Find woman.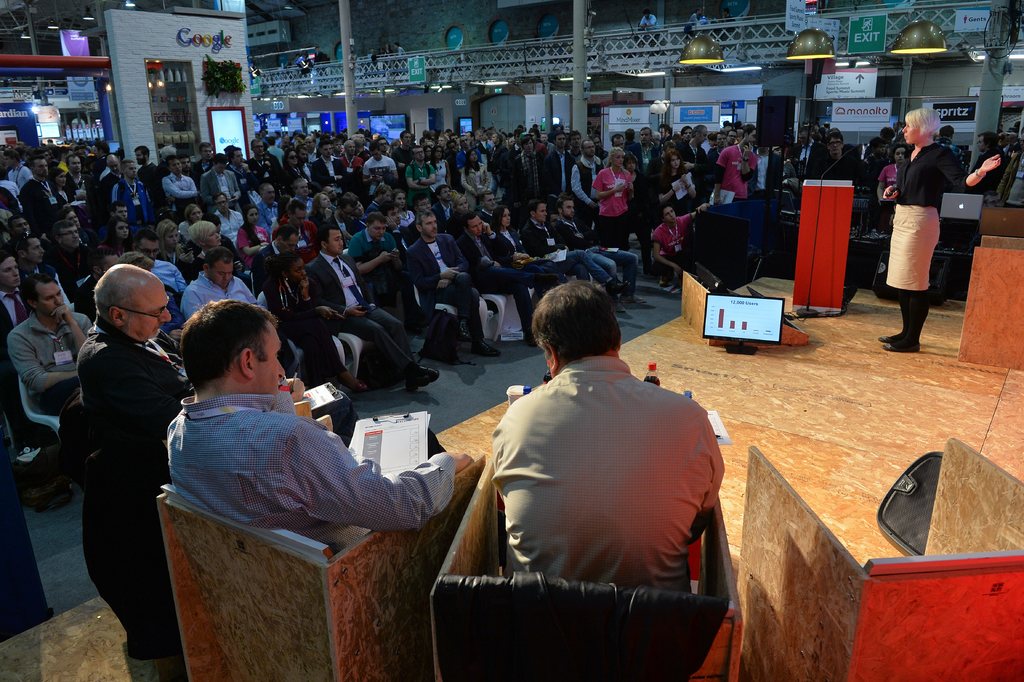
{"x1": 259, "y1": 249, "x2": 367, "y2": 396}.
